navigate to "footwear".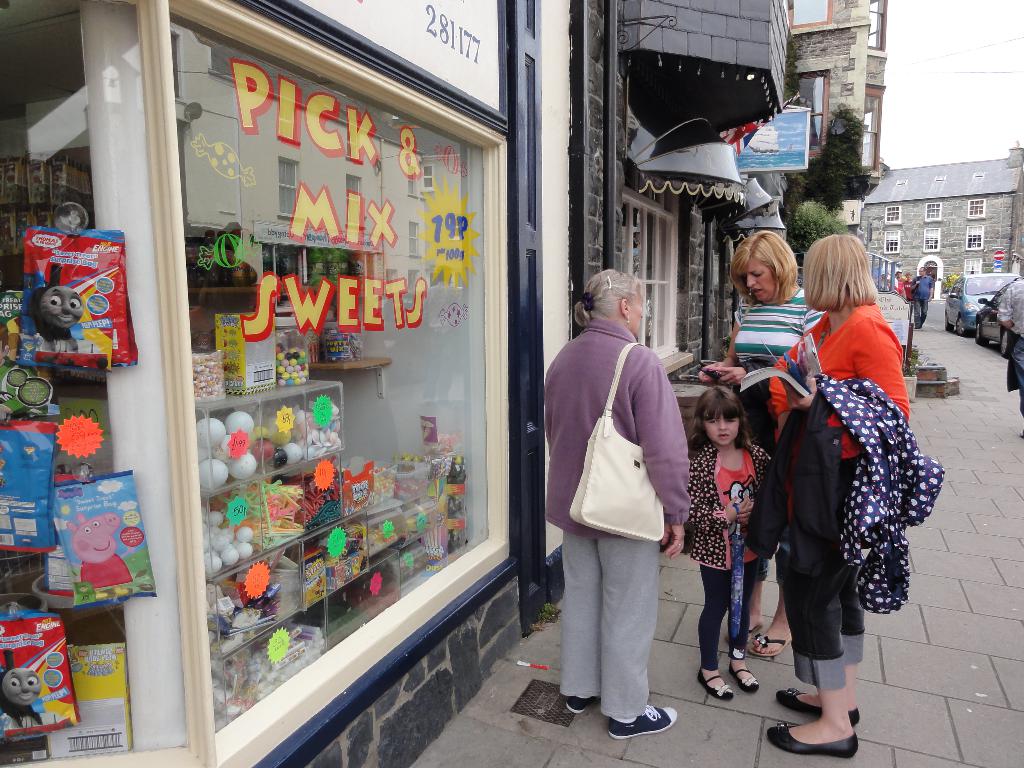
Navigation target: bbox(564, 694, 596, 712).
